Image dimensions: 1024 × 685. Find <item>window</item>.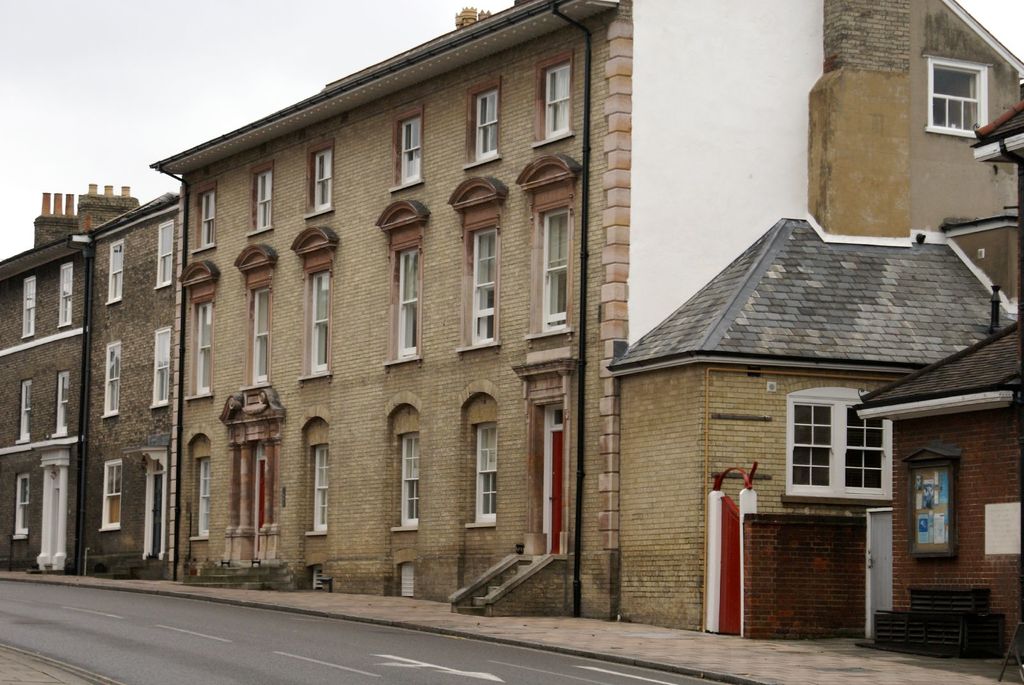
BBox(155, 220, 172, 283).
